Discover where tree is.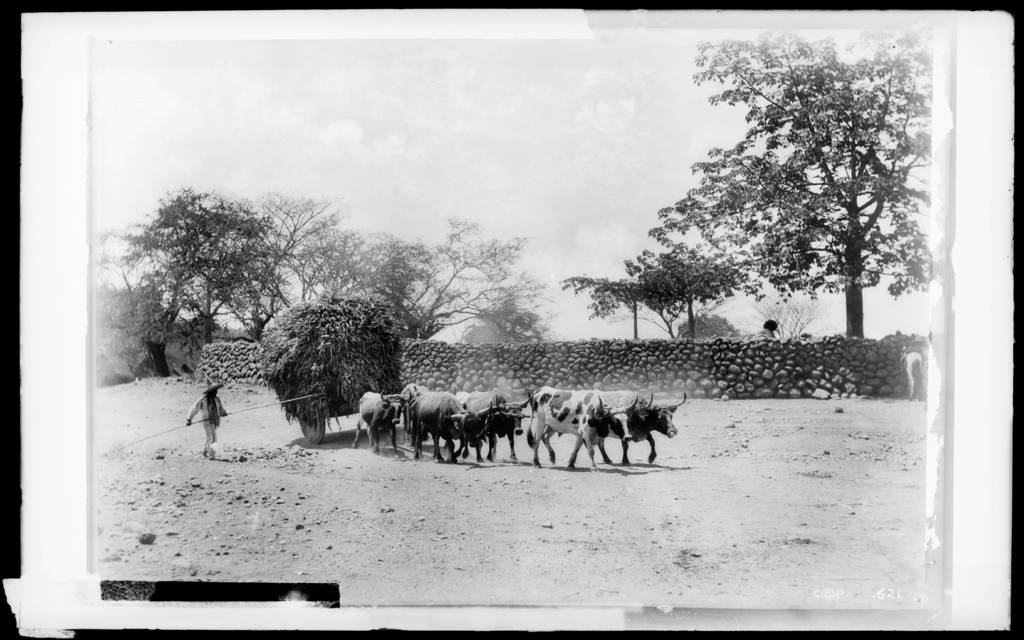
Discovered at <box>674,312,744,340</box>.
